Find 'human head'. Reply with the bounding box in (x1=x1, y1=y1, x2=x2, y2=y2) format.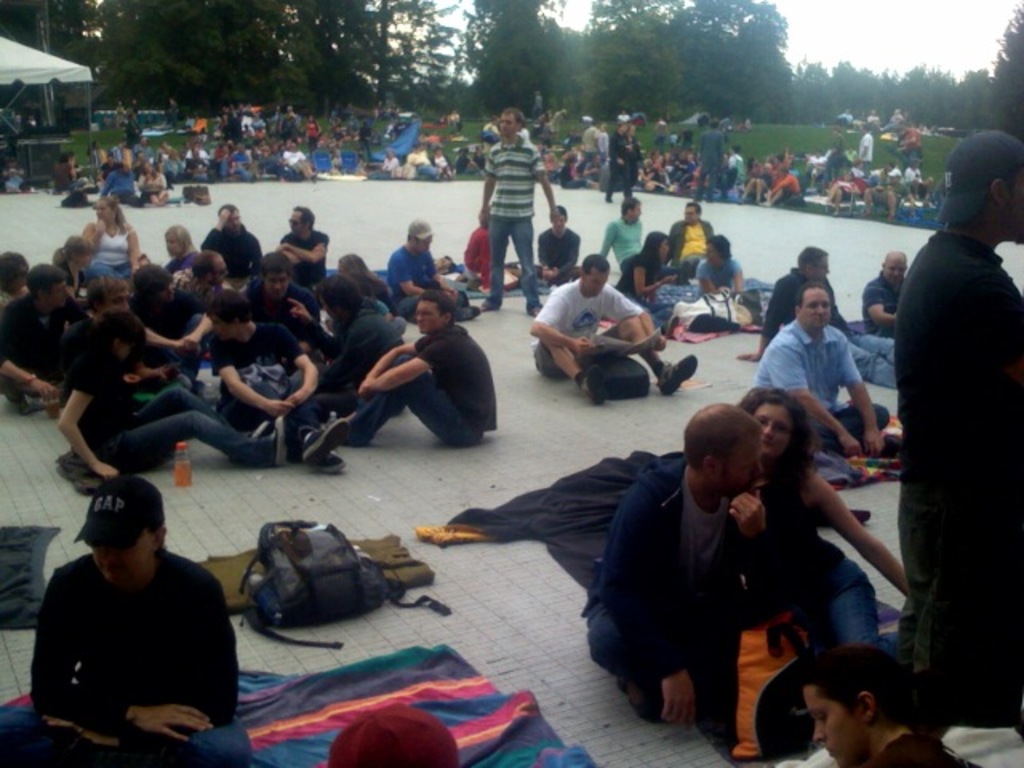
(x1=408, y1=216, x2=437, y2=251).
